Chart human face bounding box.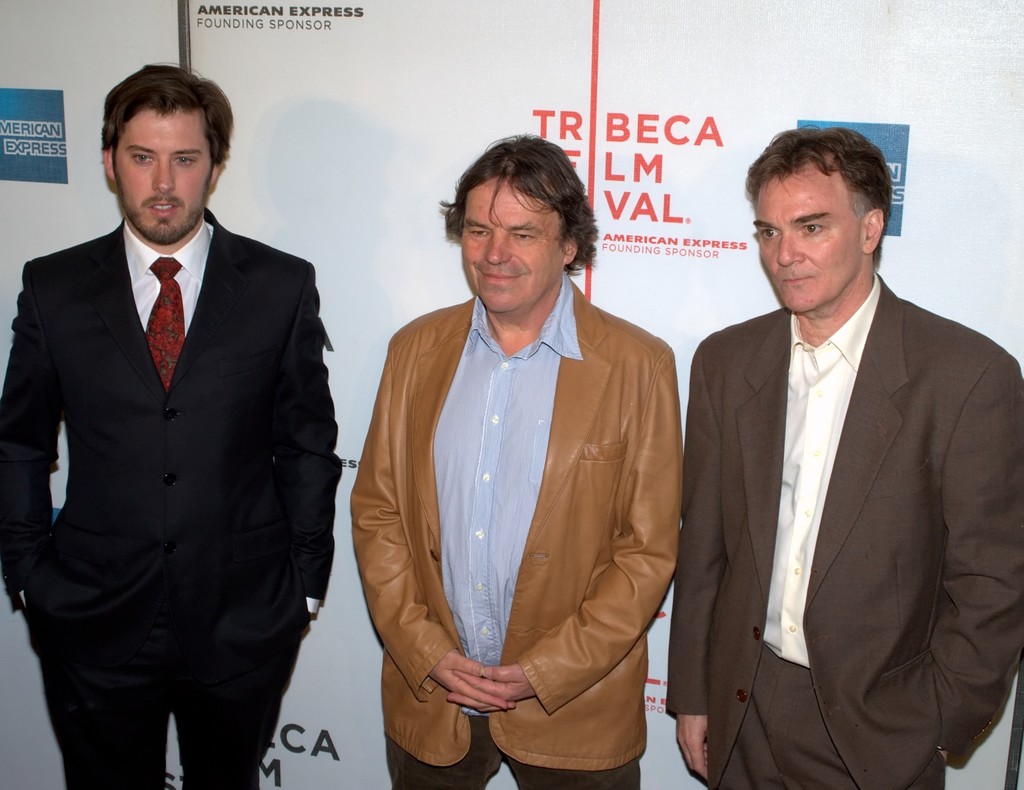
Charted: region(753, 152, 862, 313).
